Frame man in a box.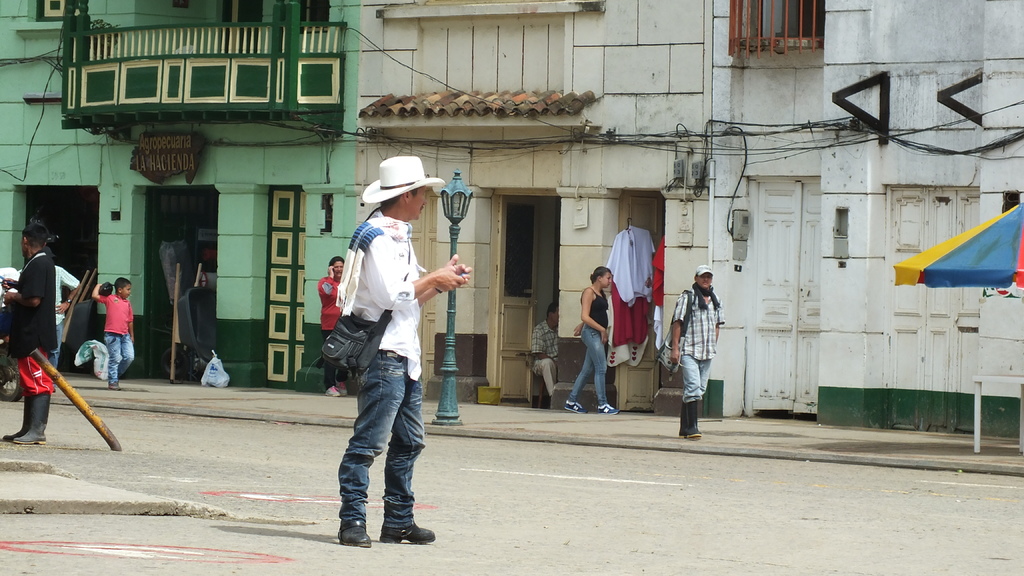
(left=530, top=305, right=560, bottom=397).
